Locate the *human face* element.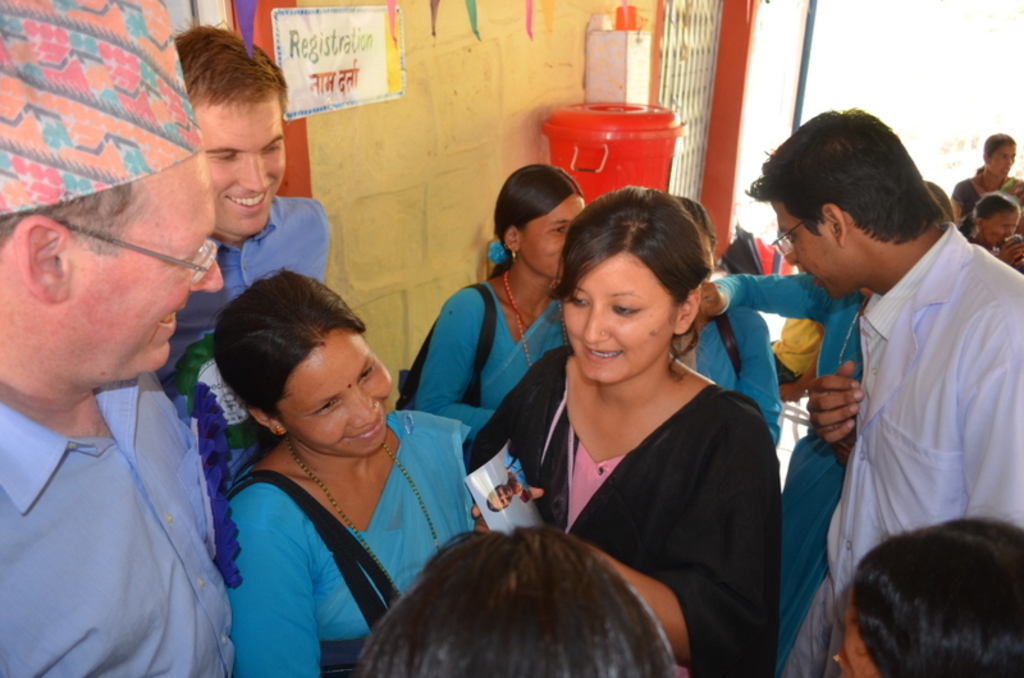
Element bbox: {"x1": 193, "y1": 102, "x2": 288, "y2": 237}.
